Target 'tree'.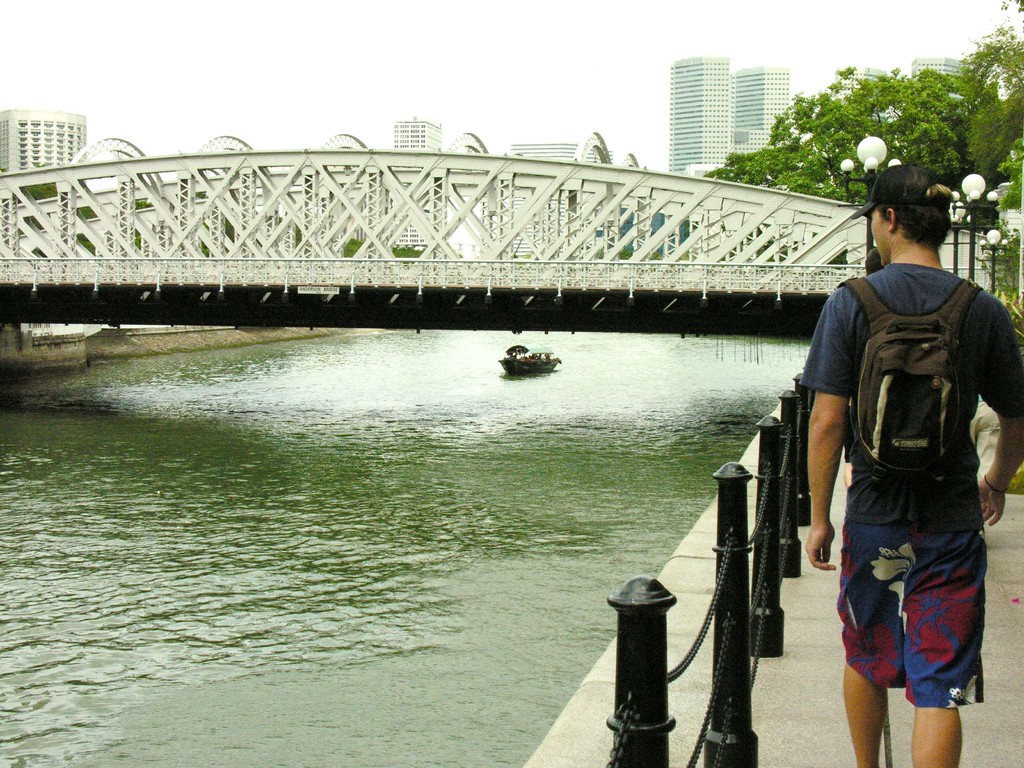
Target region: bbox=[703, 67, 1000, 202].
